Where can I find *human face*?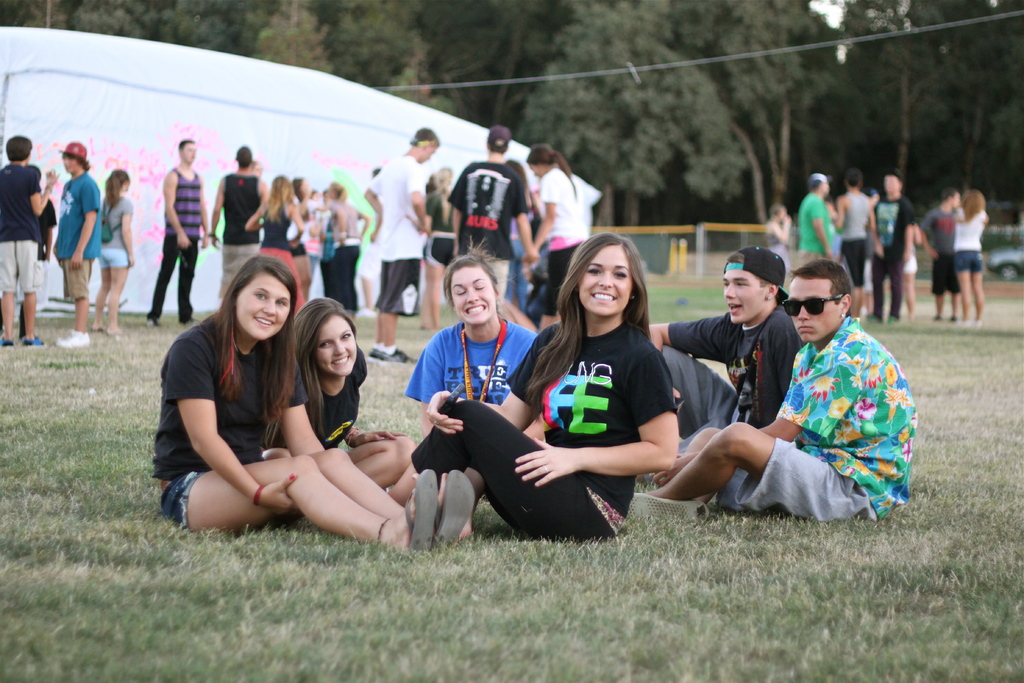
You can find it at {"x1": 184, "y1": 140, "x2": 198, "y2": 165}.
